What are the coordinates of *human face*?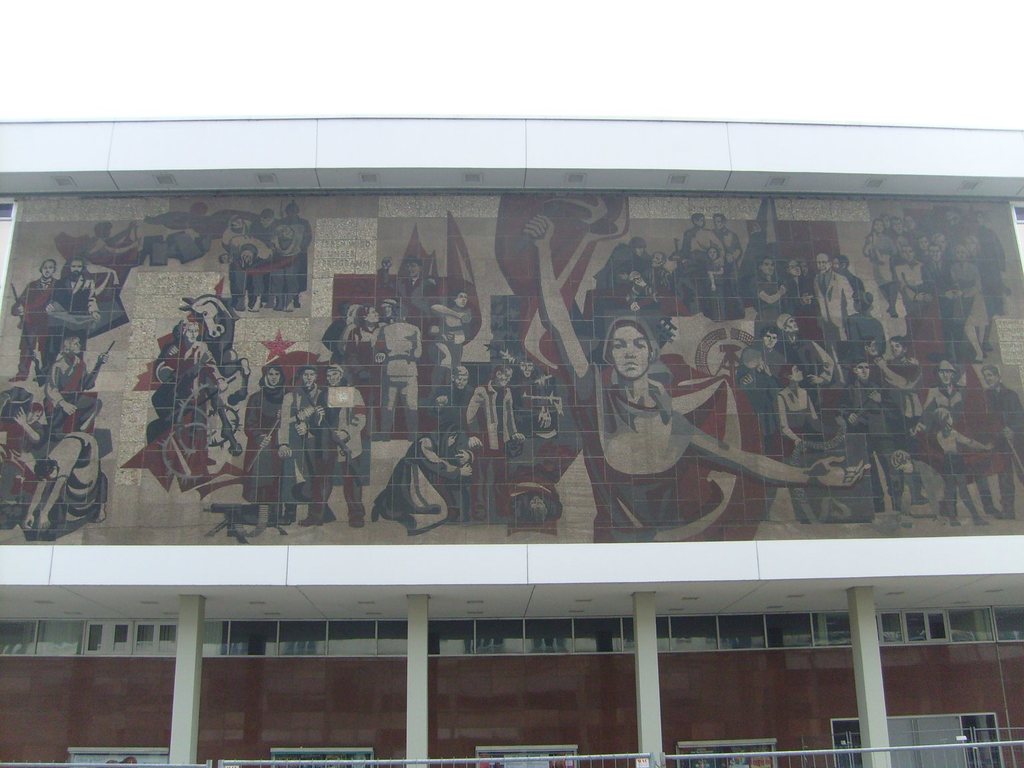
select_region(609, 327, 651, 378).
